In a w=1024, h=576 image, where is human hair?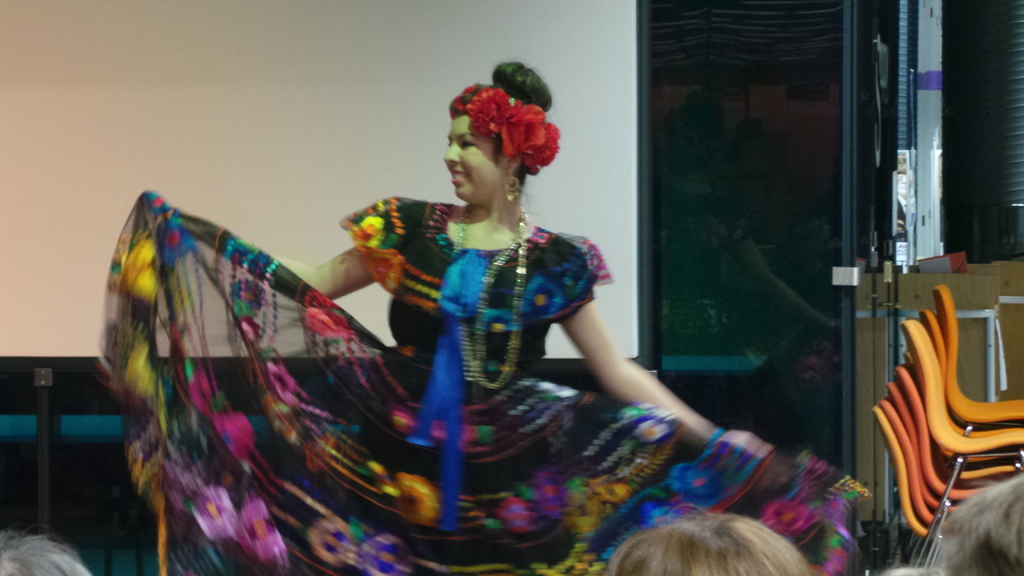
Rect(0, 528, 96, 575).
